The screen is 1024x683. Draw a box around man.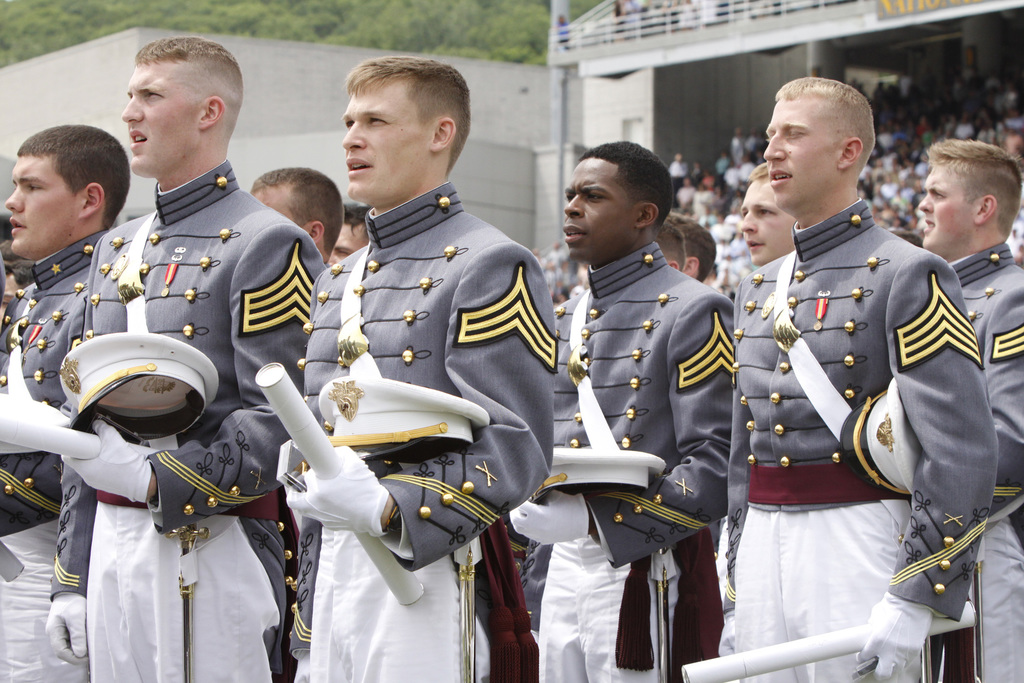
locate(524, 141, 740, 682).
